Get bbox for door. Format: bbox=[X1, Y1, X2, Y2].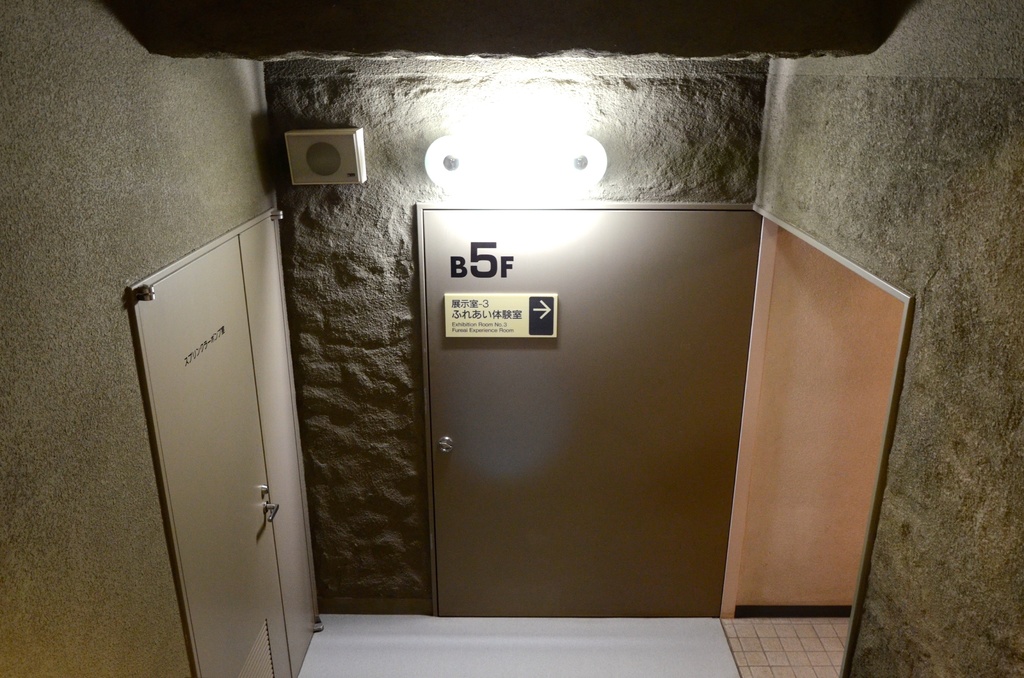
bbox=[121, 202, 326, 677].
